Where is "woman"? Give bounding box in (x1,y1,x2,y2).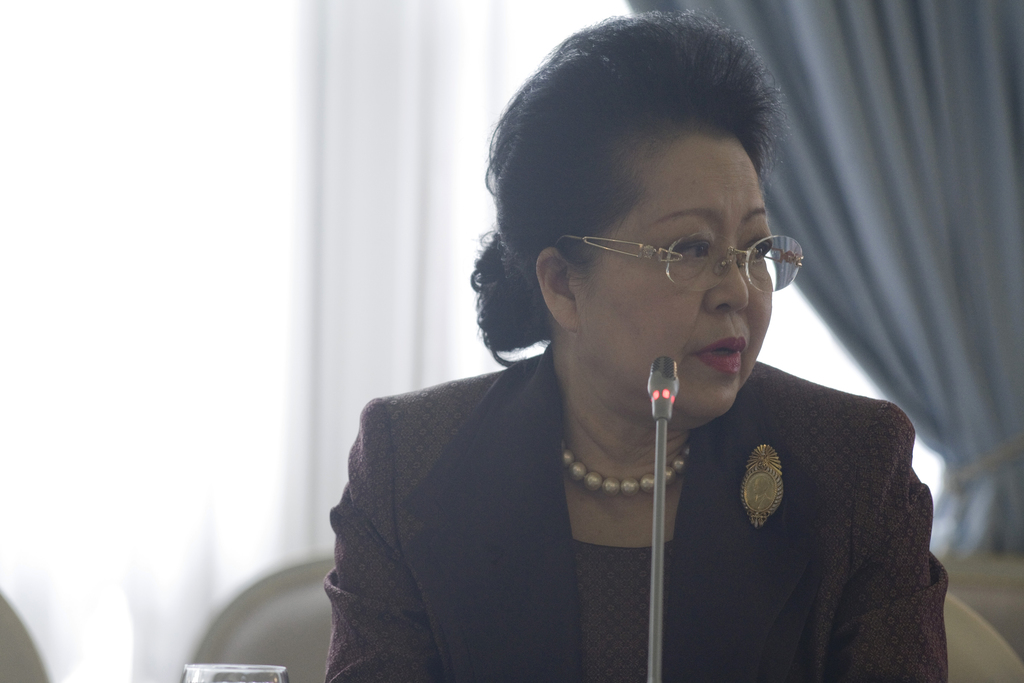
(326,10,950,682).
